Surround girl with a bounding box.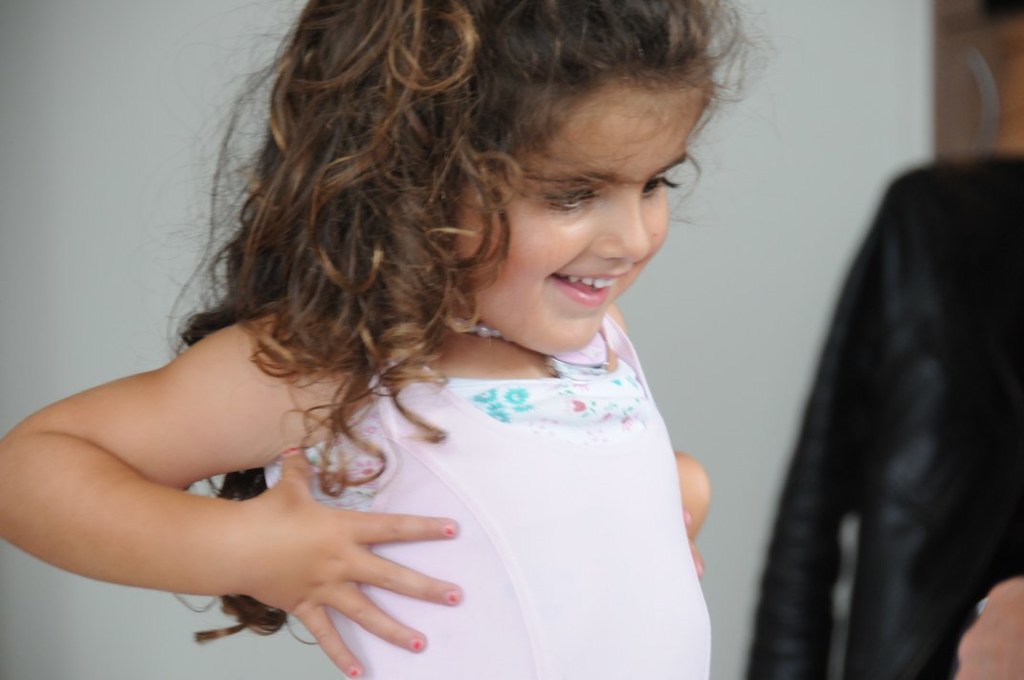
x1=0 y1=0 x2=775 y2=679.
